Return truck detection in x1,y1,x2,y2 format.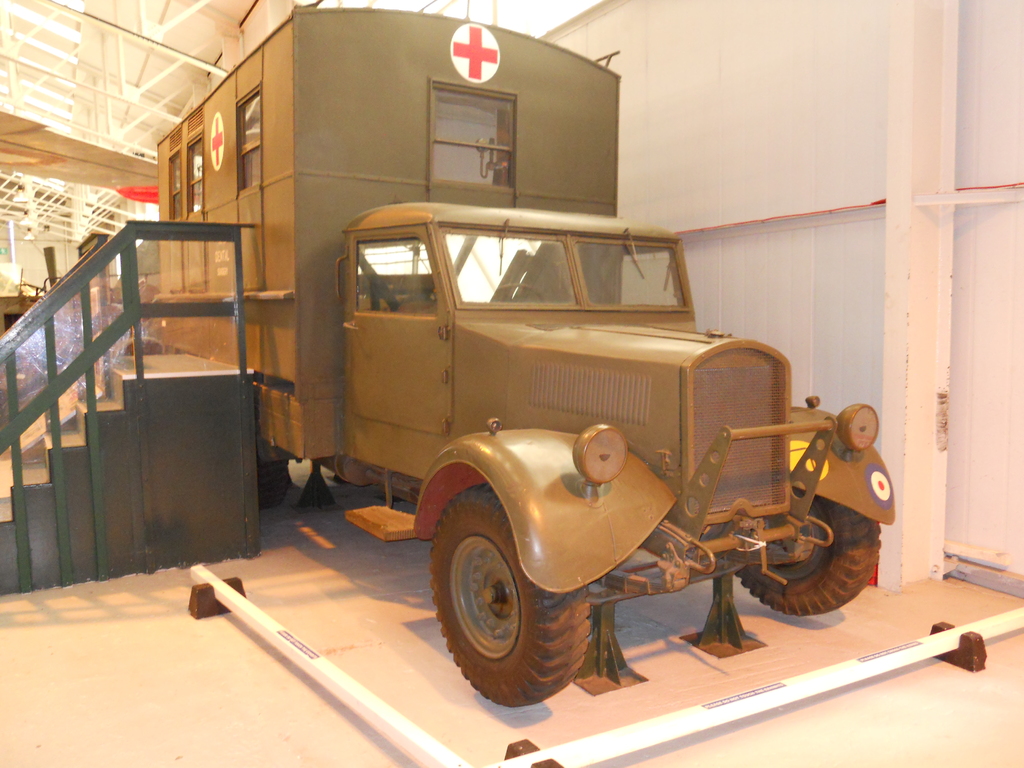
154,3,893,707.
